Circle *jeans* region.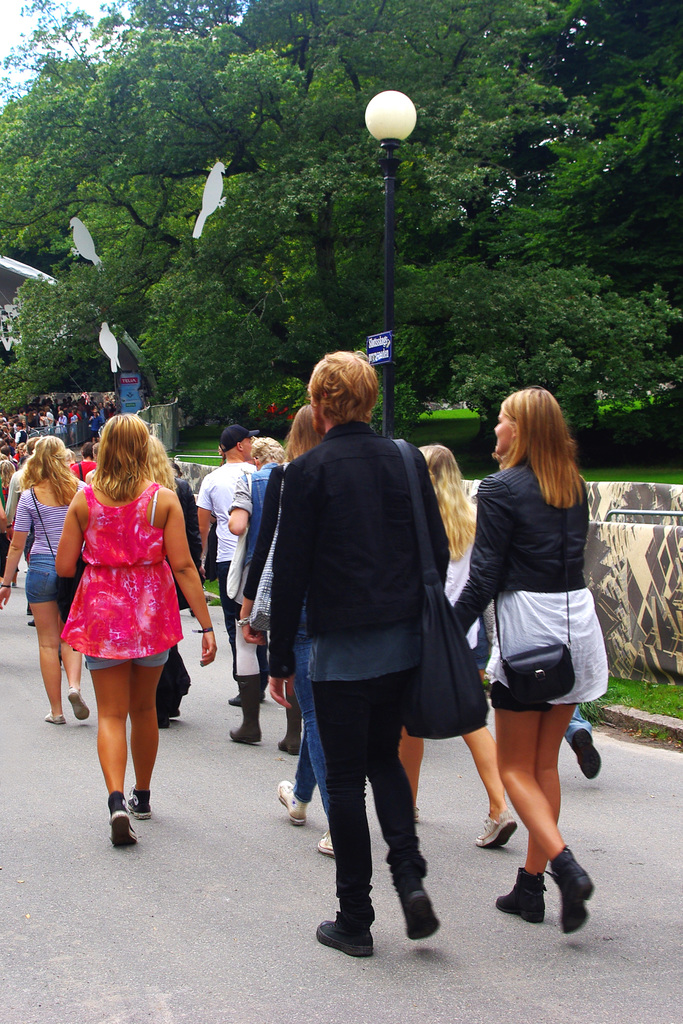
Region: <bbox>308, 687, 448, 962</bbox>.
